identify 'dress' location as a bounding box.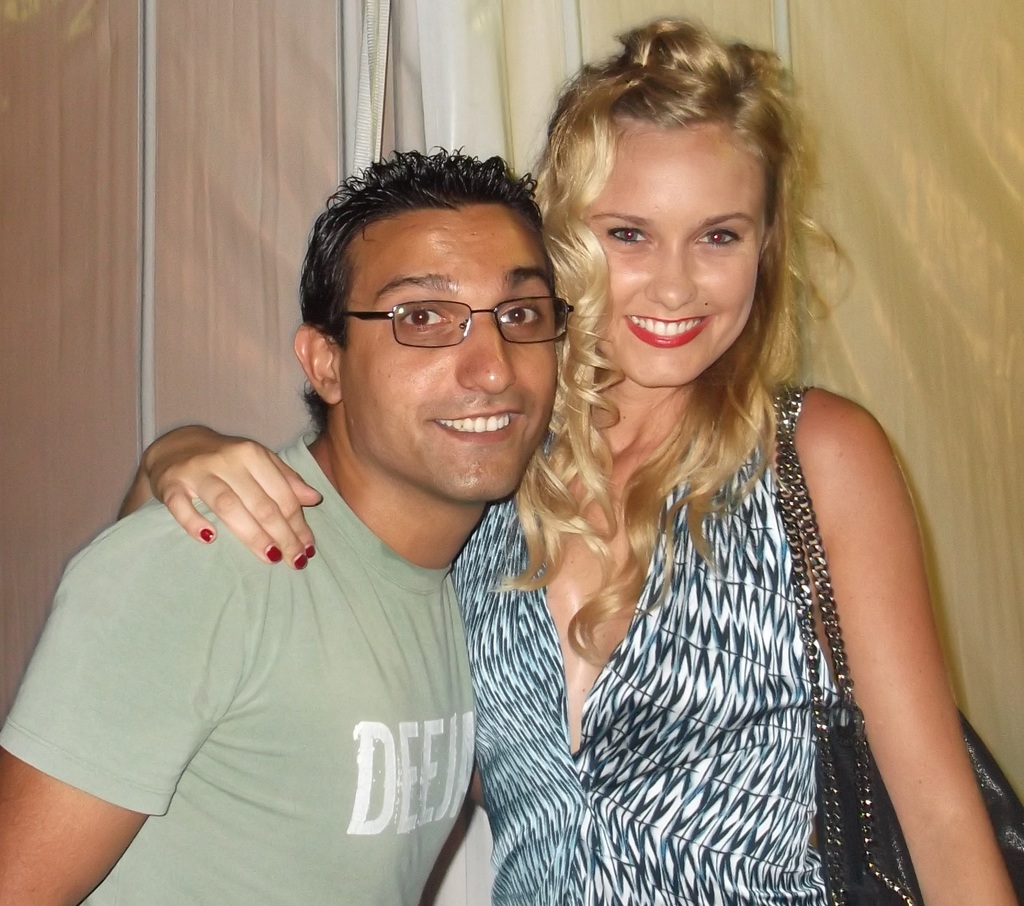
{"x1": 441, "y1": 385, "x2": 841, "y2": 905}.
